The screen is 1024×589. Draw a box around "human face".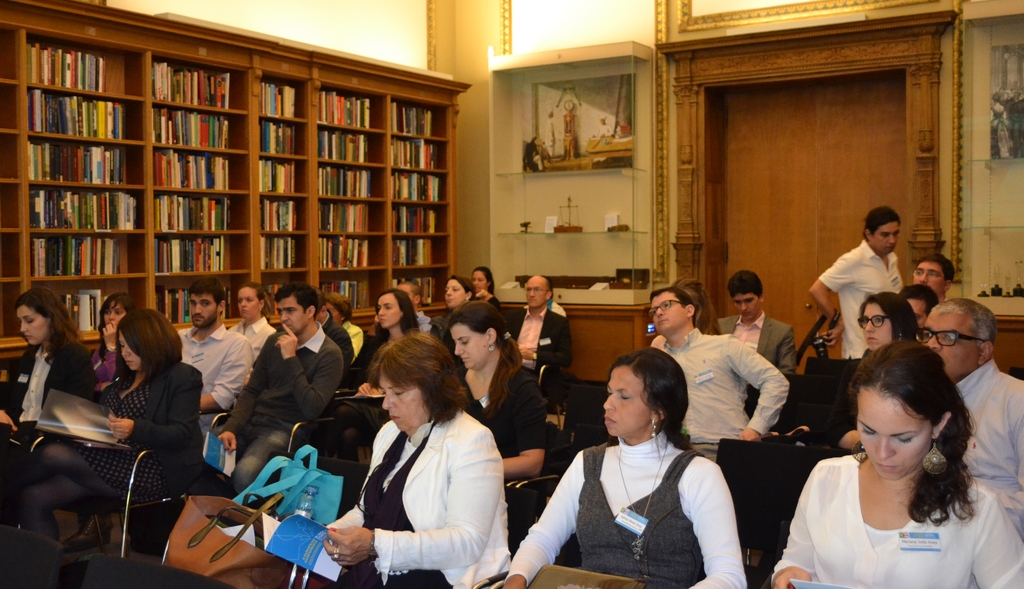
(905,303,926,324).
